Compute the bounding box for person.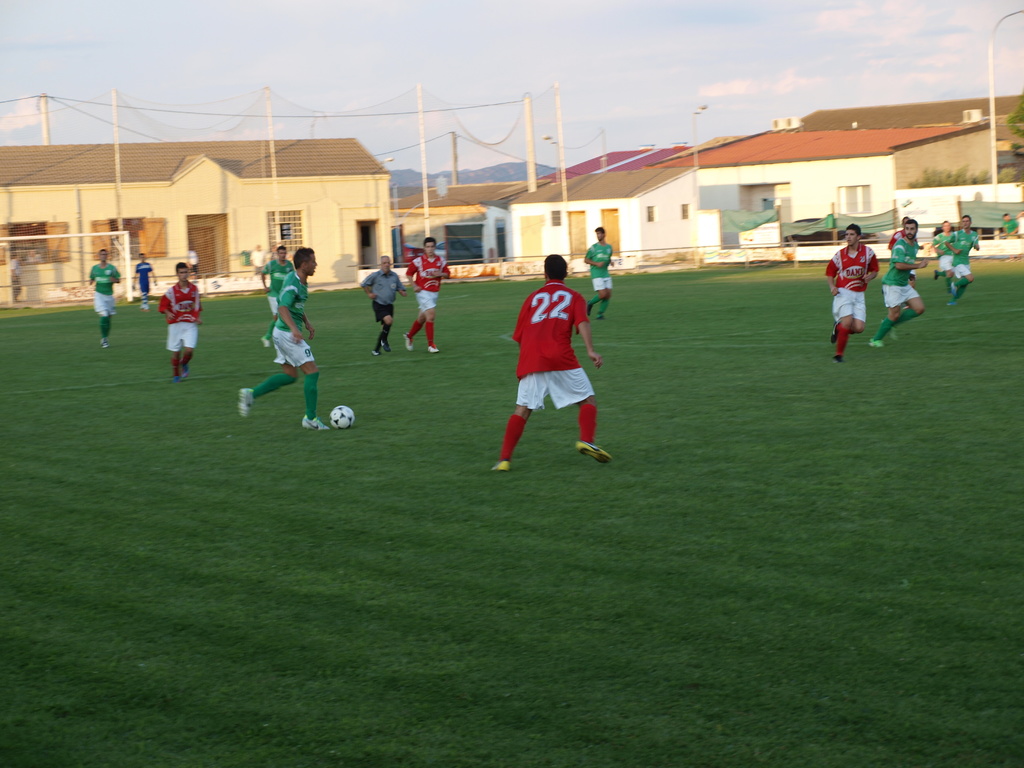
BBox(86, 248, 123, 349).
